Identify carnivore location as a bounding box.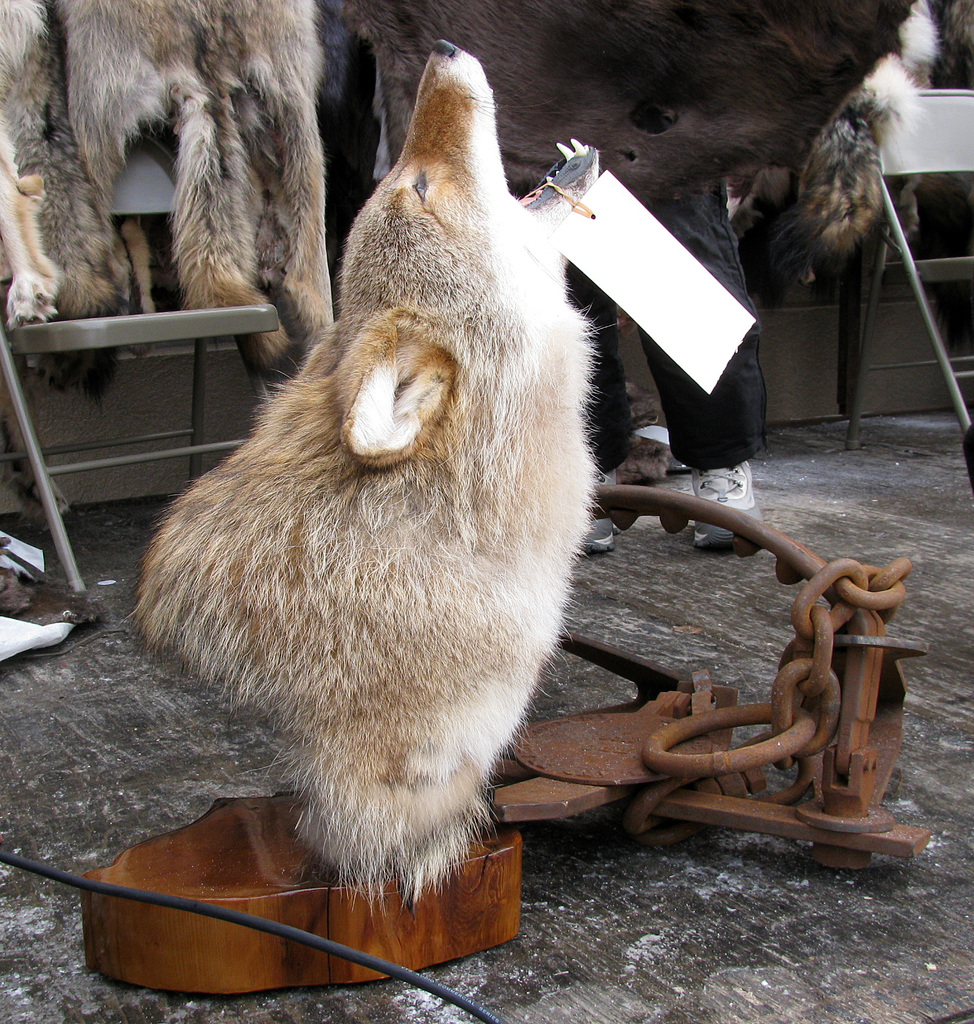
bbox(720, 0, 942, 312).
